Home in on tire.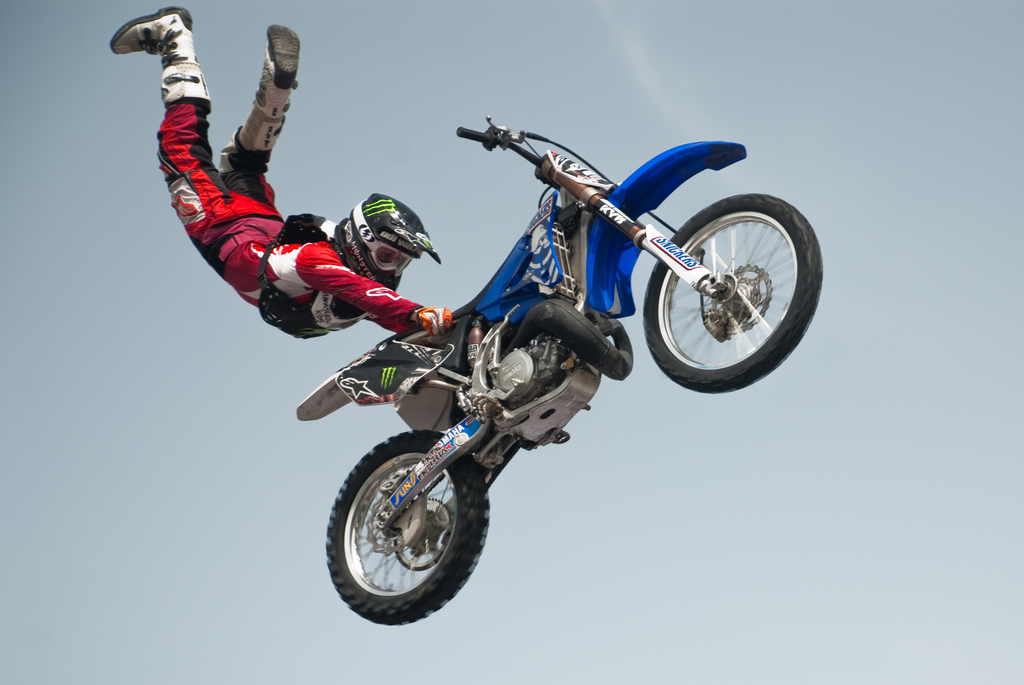
Homed in at [326,427,507,626].
